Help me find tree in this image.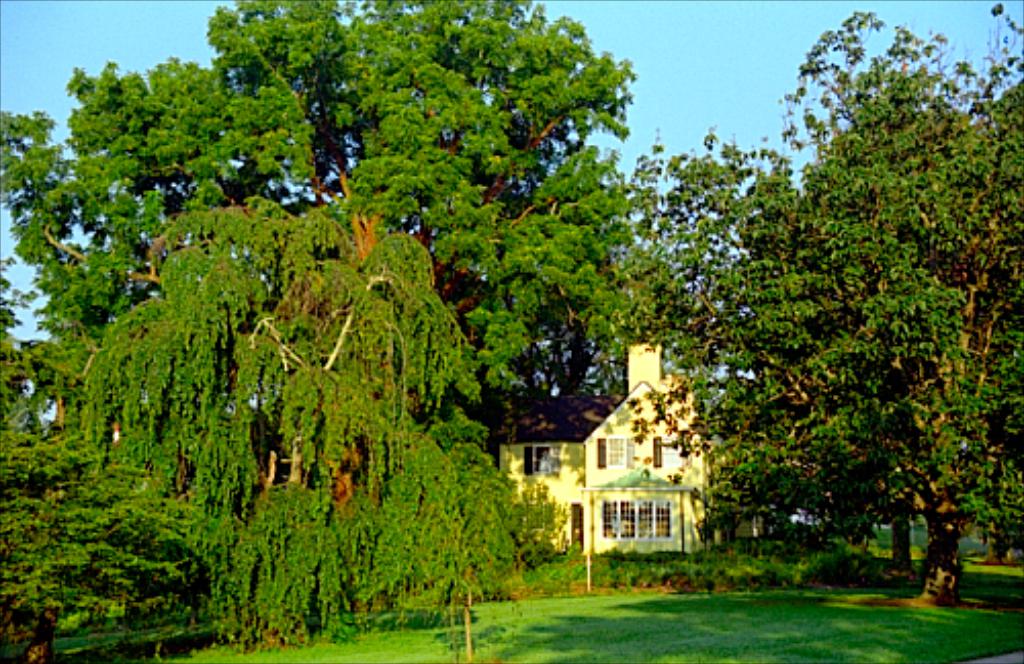
Found it: bbox(0, 383, 223, 662).
